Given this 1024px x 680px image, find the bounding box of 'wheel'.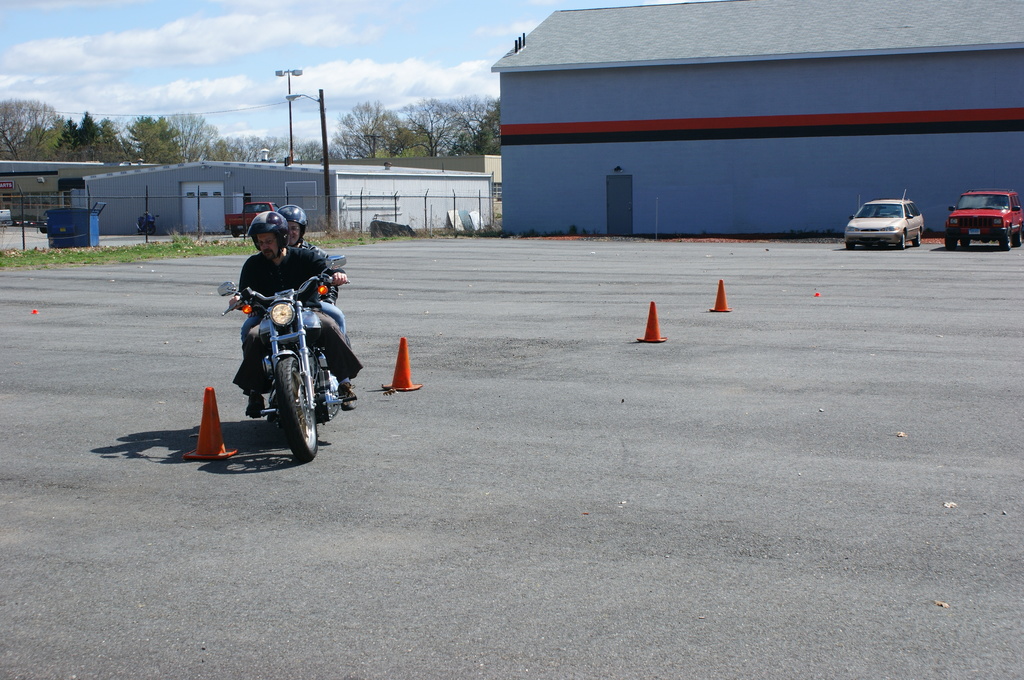
[left=844, top=240, right=865, bottom=252].
